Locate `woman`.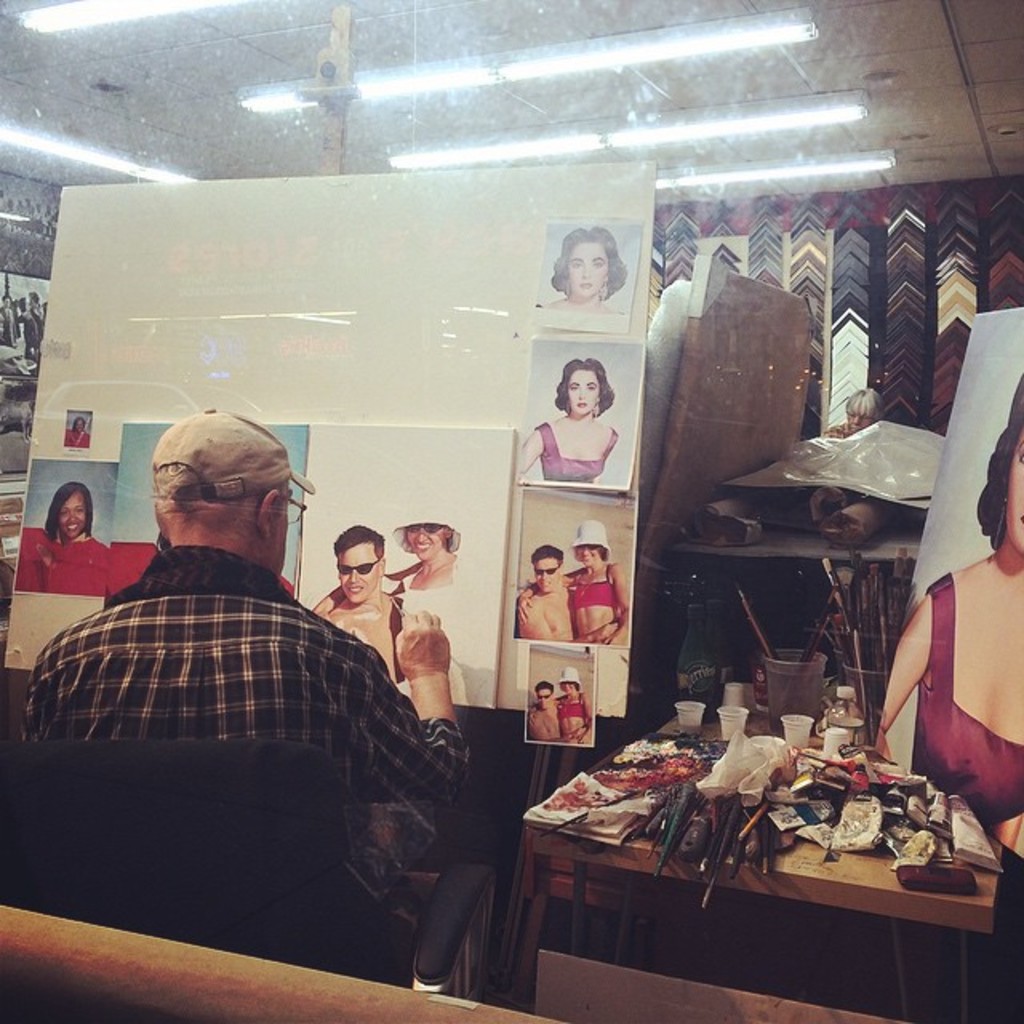
Bounding box: box(874, 379, 1022, 858).
